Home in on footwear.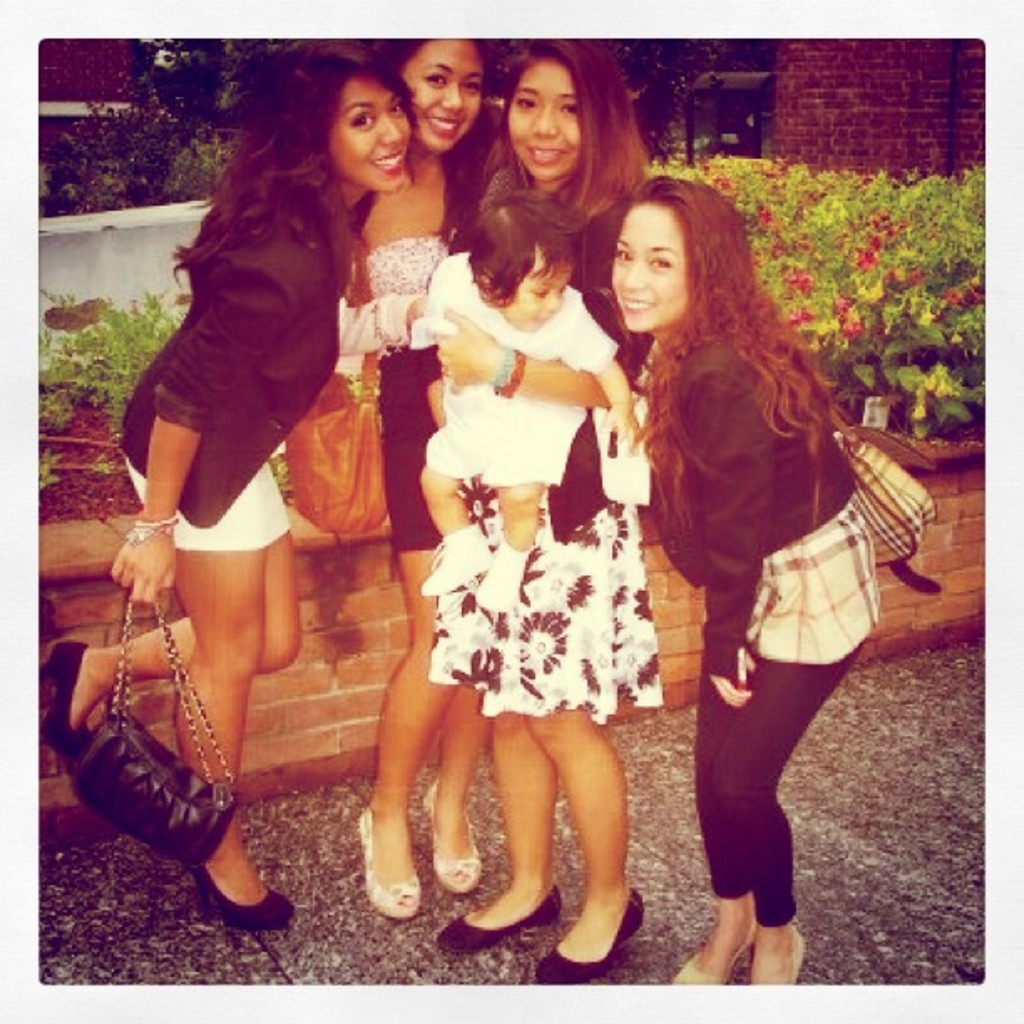
Homed in at left=356, top=796, right=430, bottom=924.
